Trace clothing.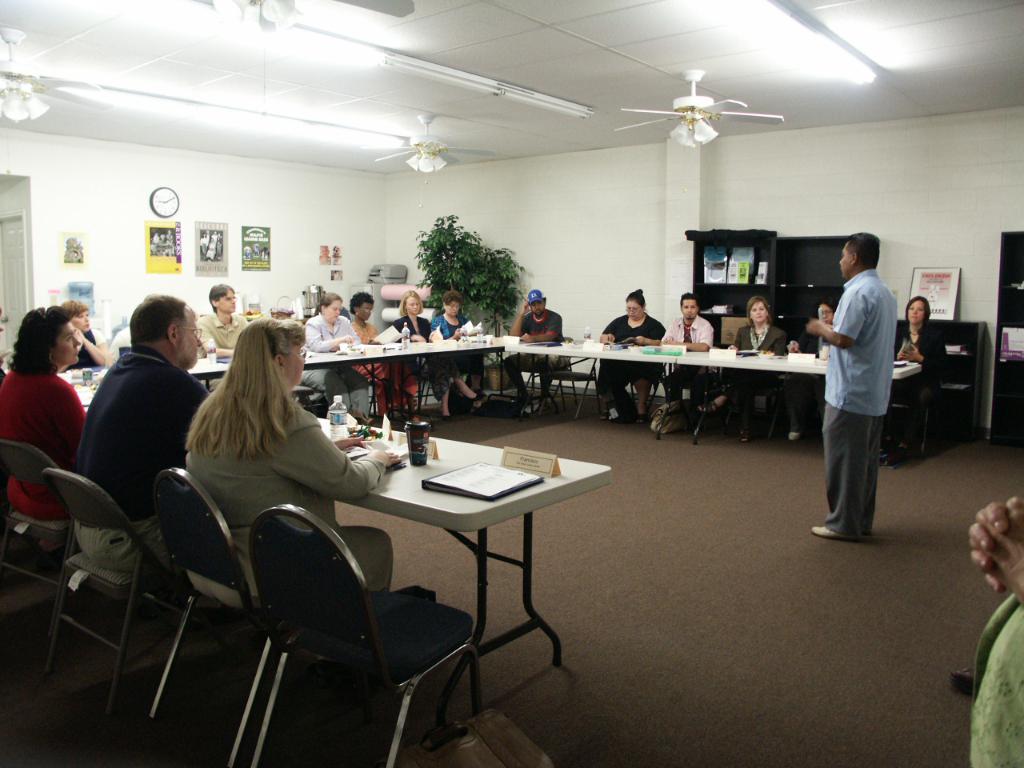
Traced to {"x1": 395, "y1": 314, "x2": 434, "y2": 334}.
